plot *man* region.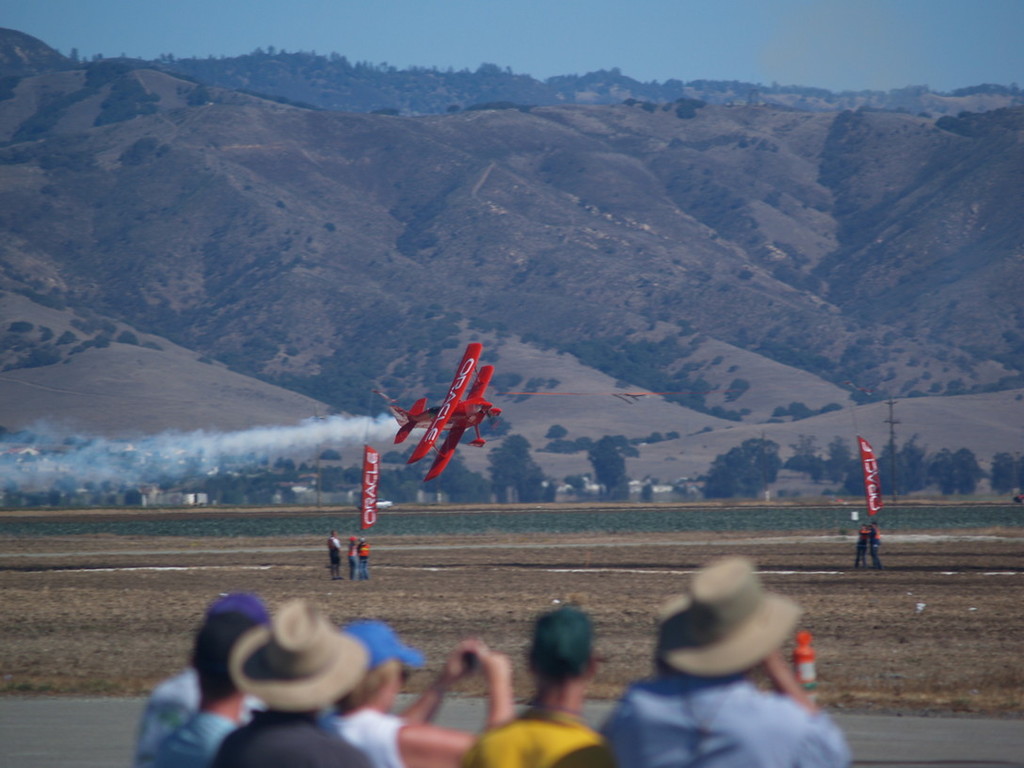
Plotted at Rect(593, 568, 842, 767).
